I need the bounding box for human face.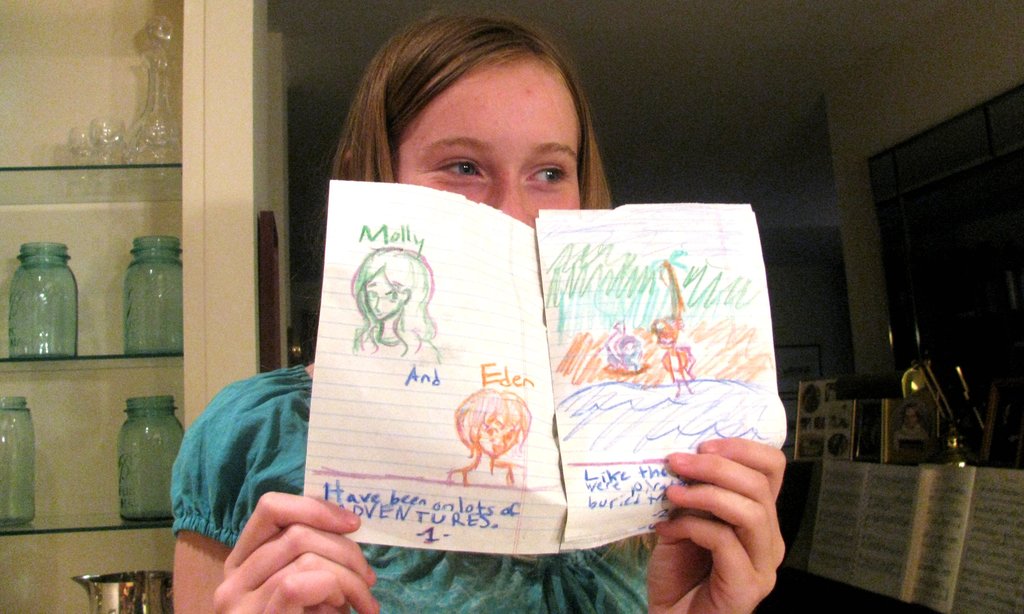
Here it is: x1=395, y1=59, x2=580, y2=227.
